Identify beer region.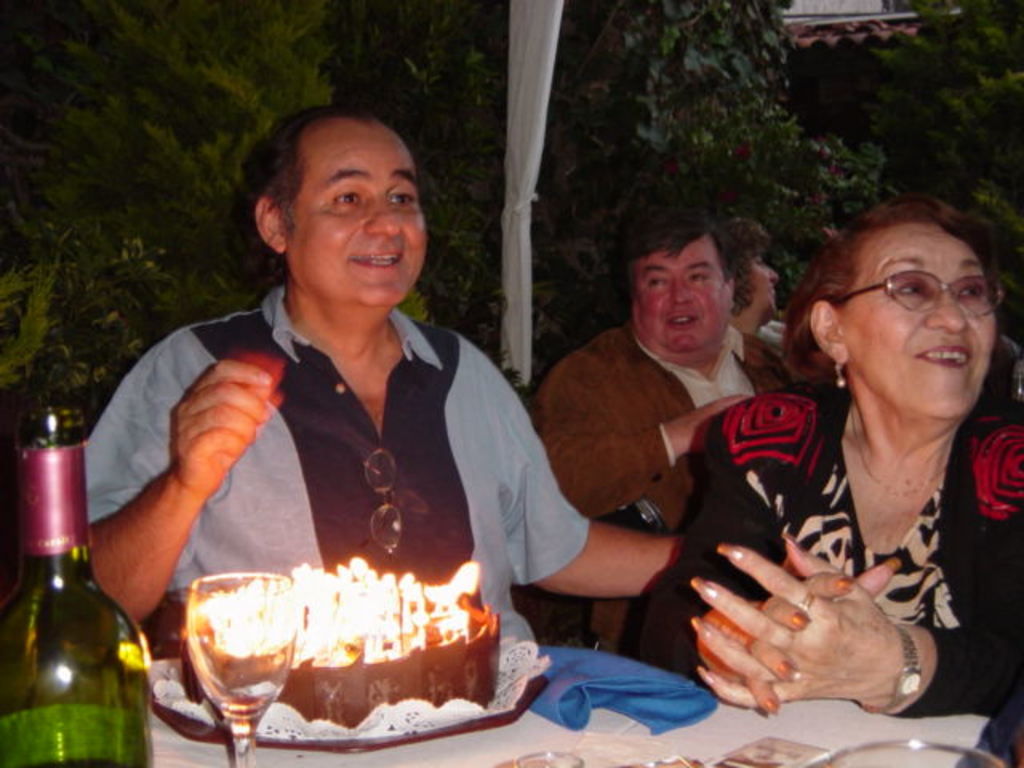
Region: <region>0, 390, 165, 766</region>.
